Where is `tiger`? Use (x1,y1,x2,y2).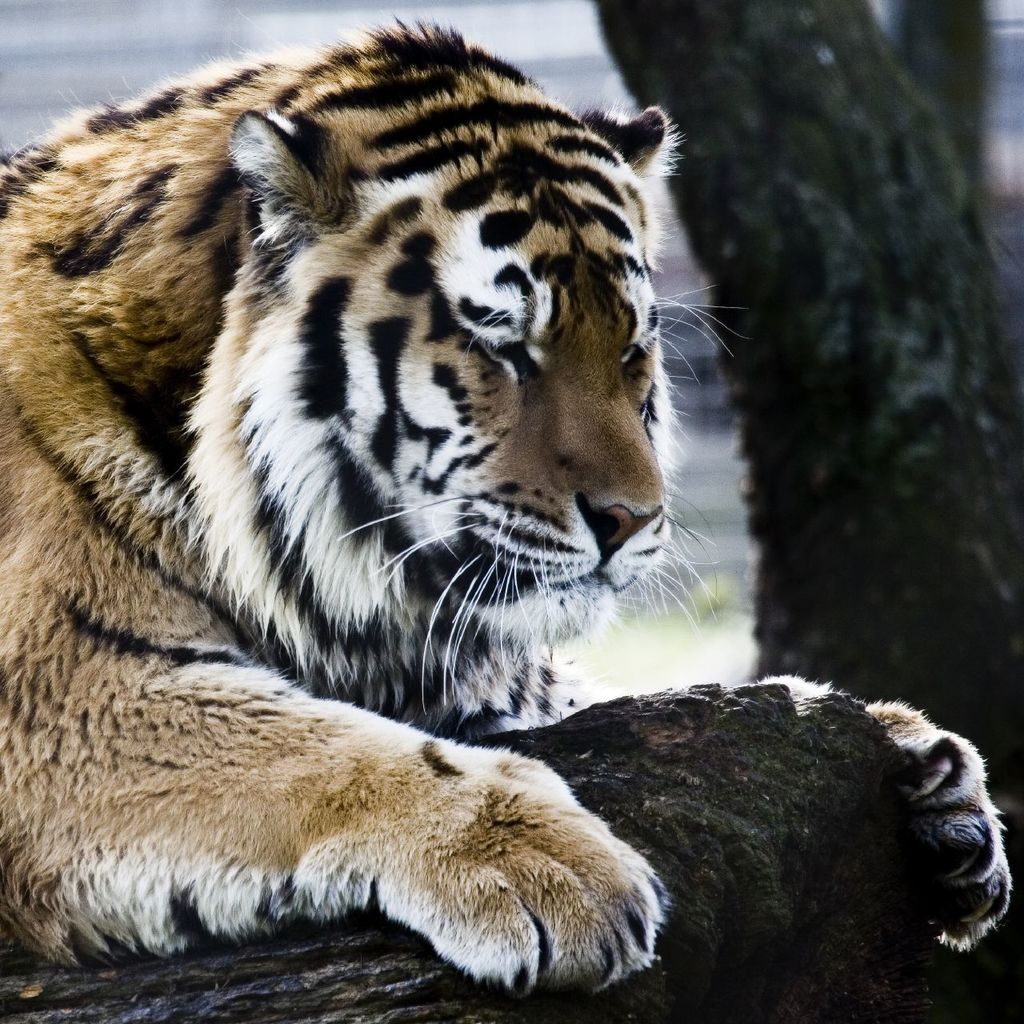
(0,8,1017,1004).
